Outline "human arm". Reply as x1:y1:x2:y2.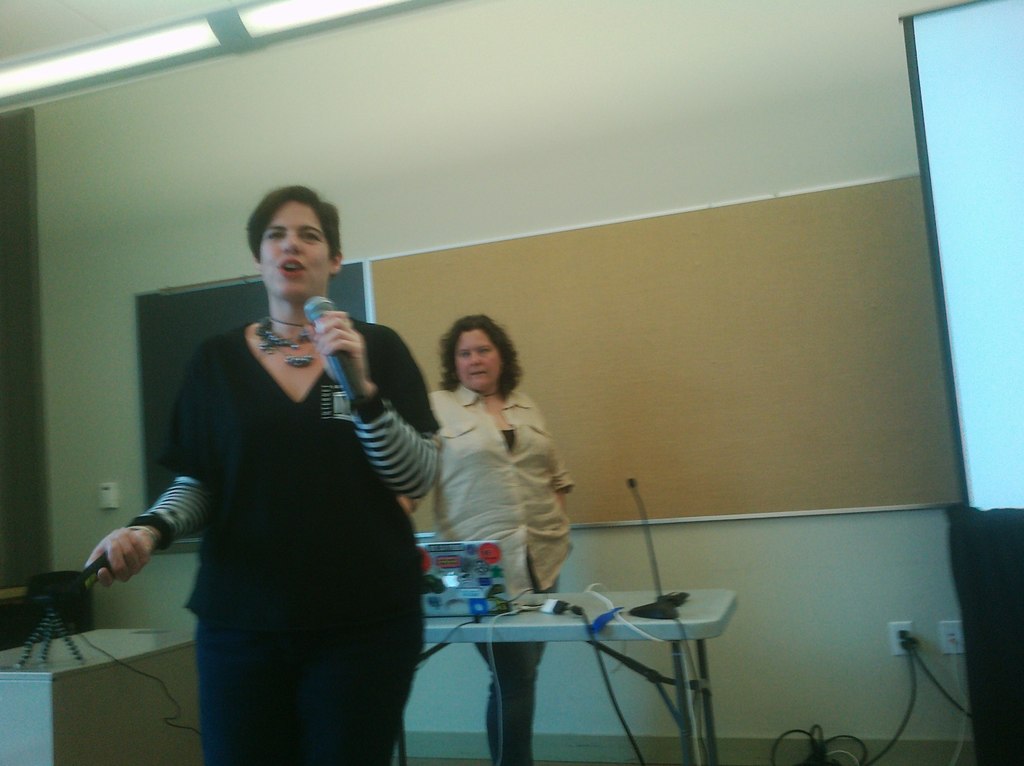
394:394:450:532.
